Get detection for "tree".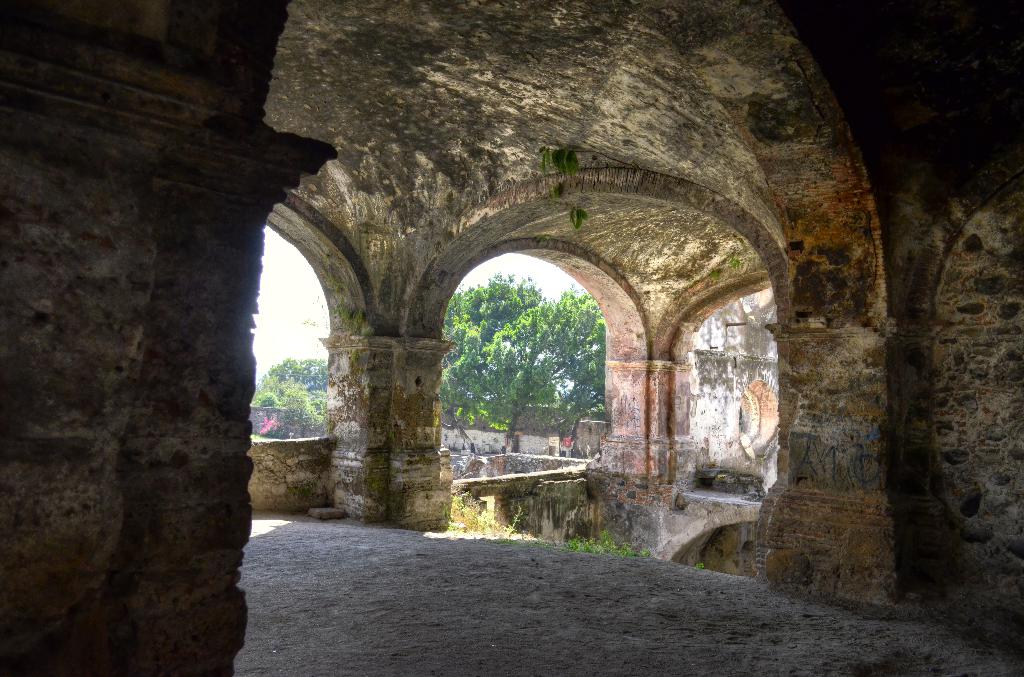
Detection: pyautogui.locateOnScreen(248, 357, 336, 413).
